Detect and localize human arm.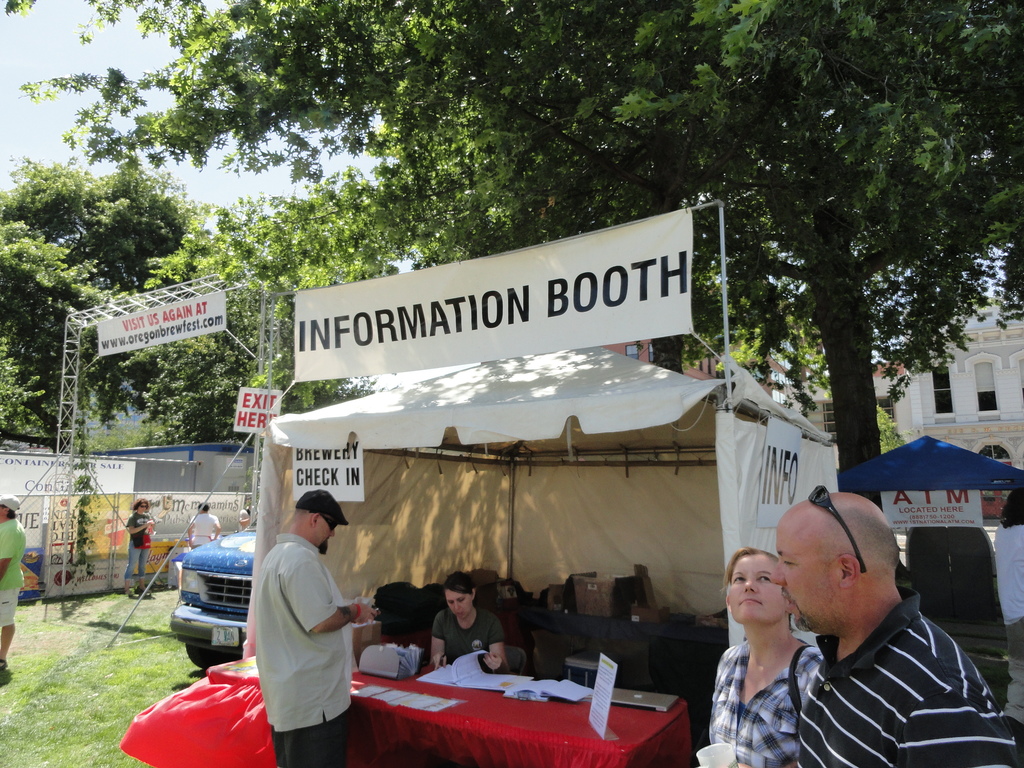
Localized at crop(214, 516, 223, 541).
